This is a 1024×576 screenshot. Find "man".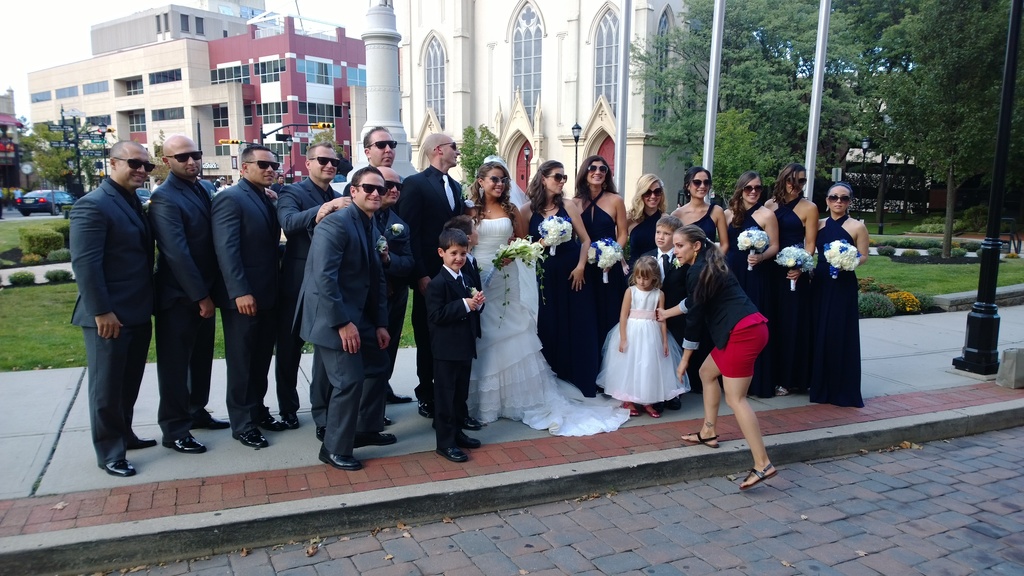
Bounding box: <box>307,170,418,443</box>.
